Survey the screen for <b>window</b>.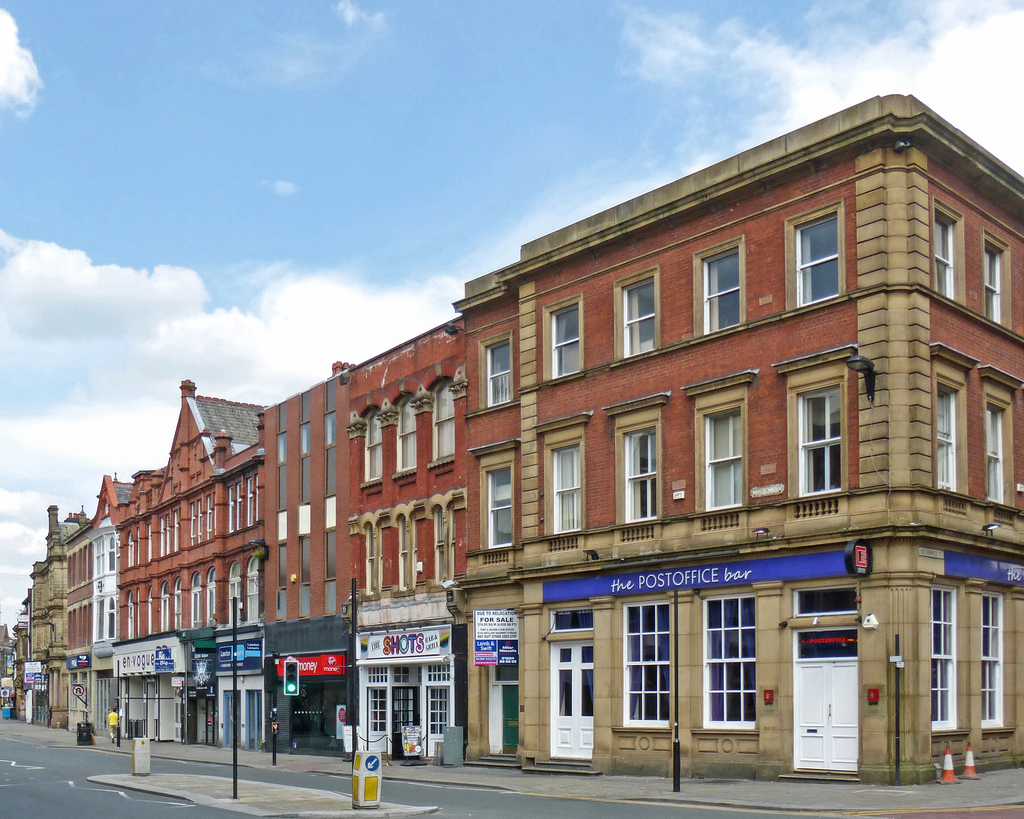
Survey found: <bbox>483, 338, 524, 408</bbox>.
